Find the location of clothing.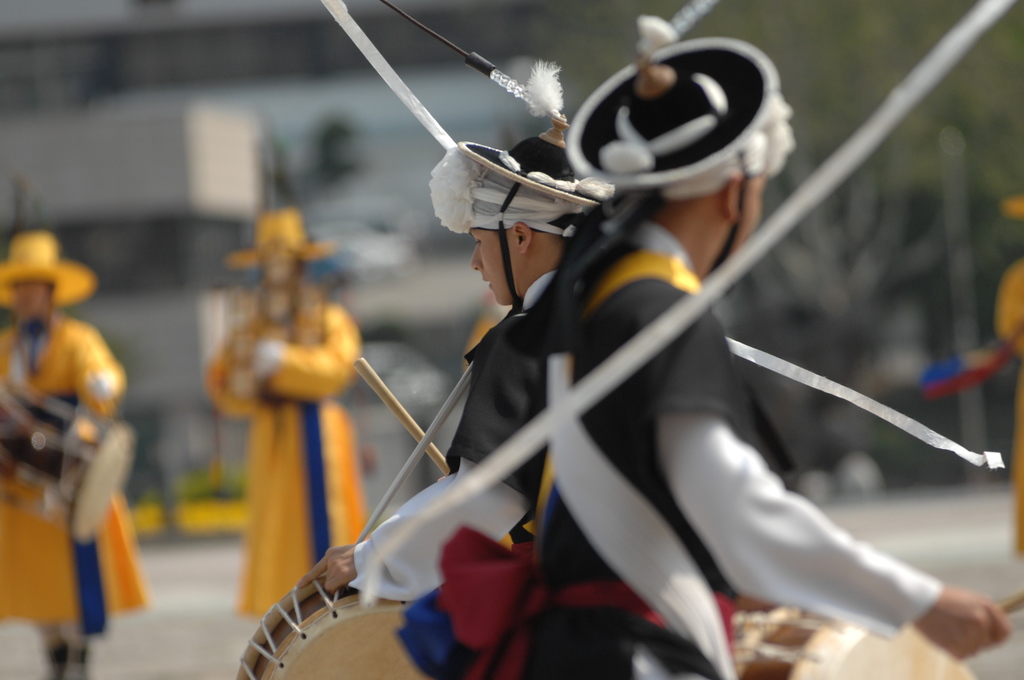
Location: (186,294,362,622).
